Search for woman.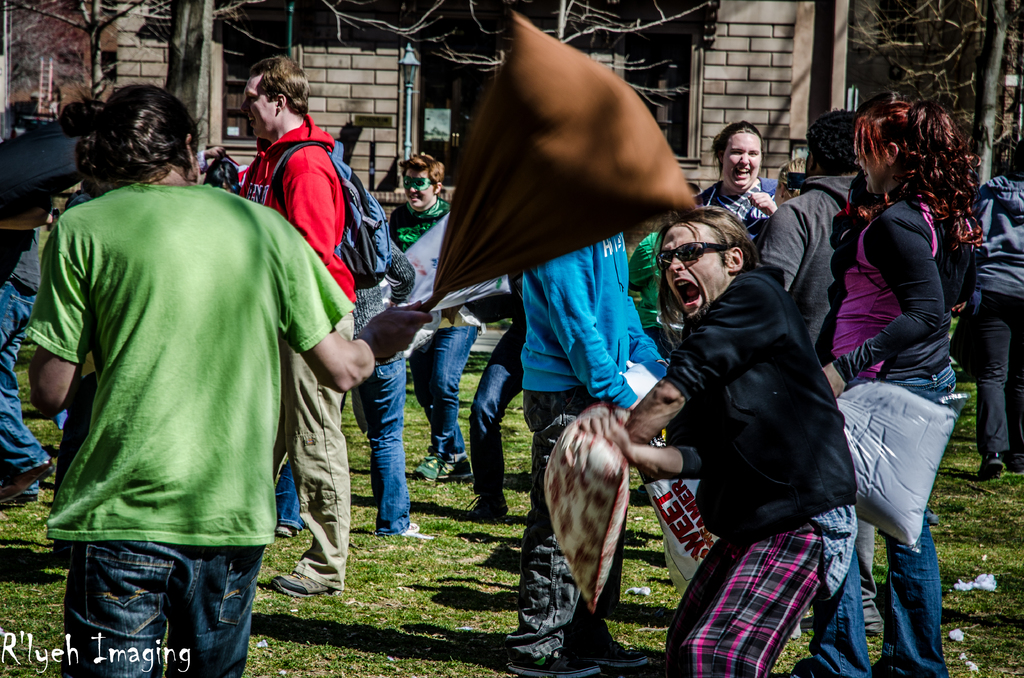
Found at bbox(694, 122, 783, 248).
